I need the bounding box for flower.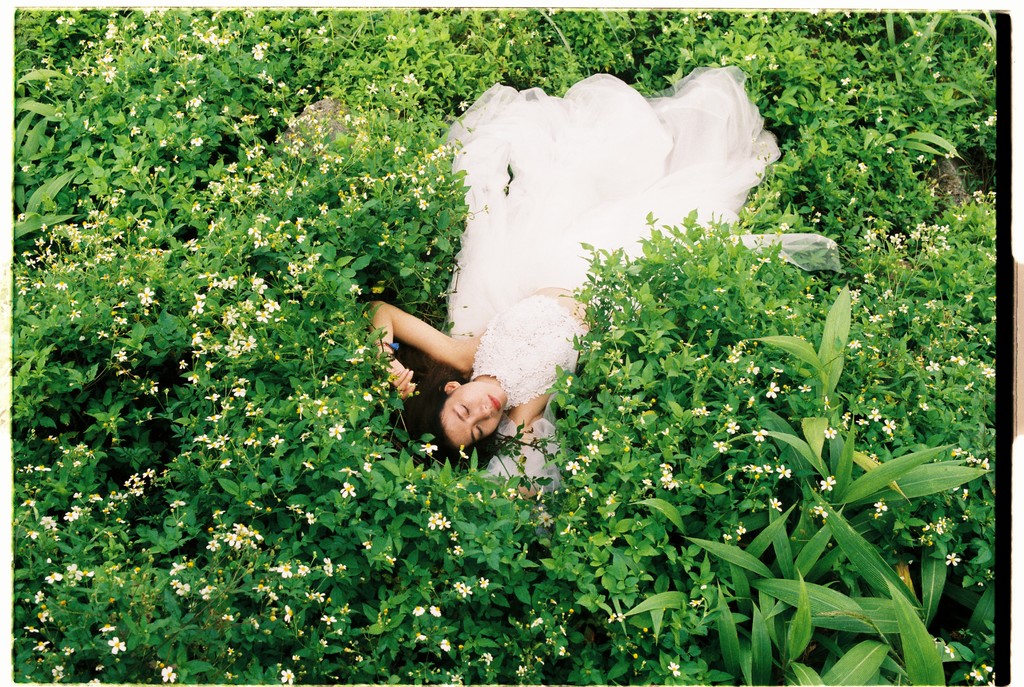
Here it is: left=99, top=209, right=106, bottom=220.
